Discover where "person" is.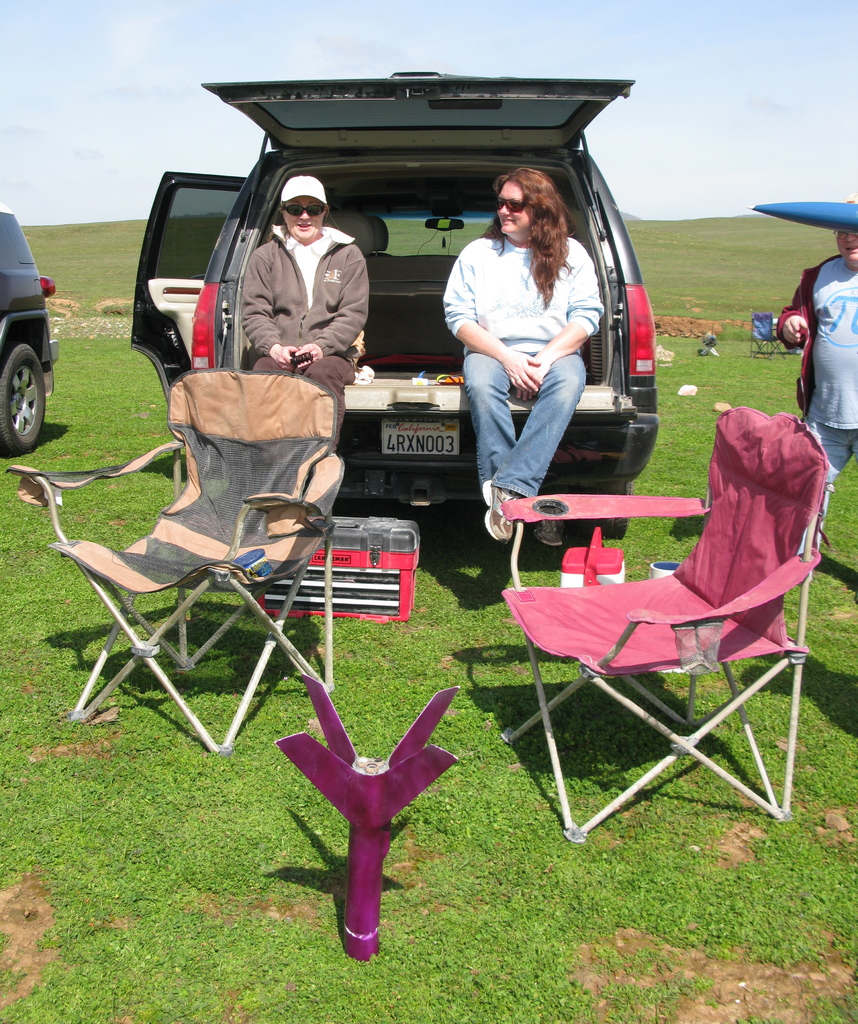
Discovered at region(769, 195, 857, 610).
